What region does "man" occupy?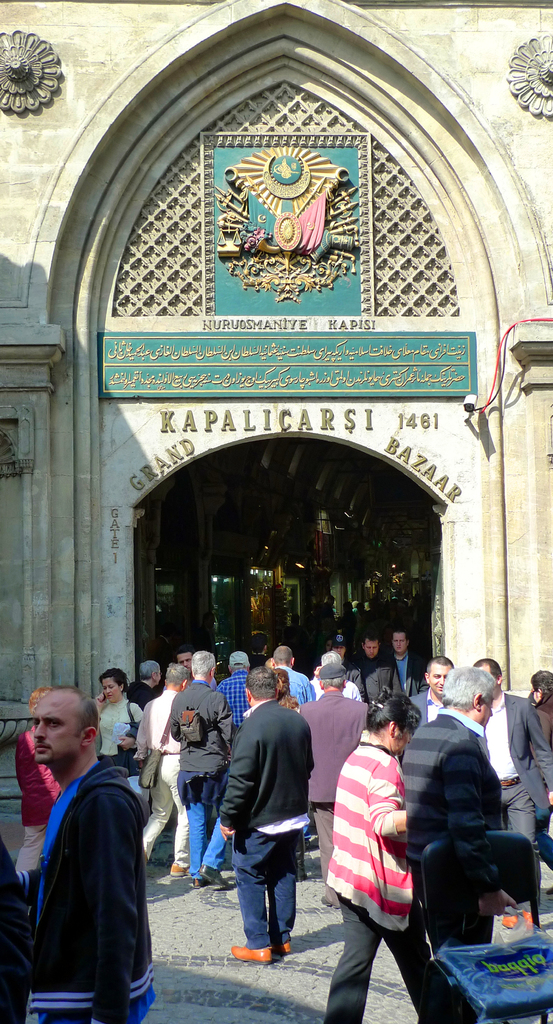
box(219, 668, 317, 960).
